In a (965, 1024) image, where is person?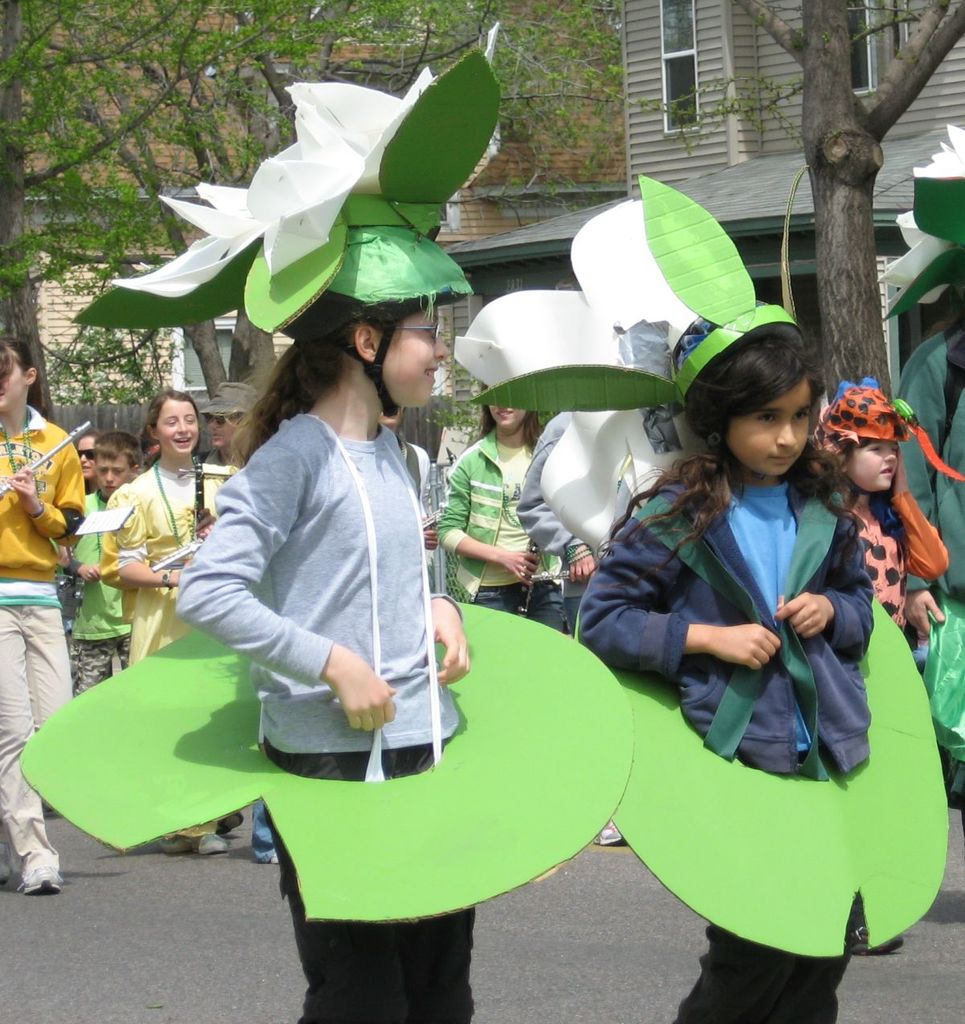
x1=98 y1=385 x2=244 y2=859.
